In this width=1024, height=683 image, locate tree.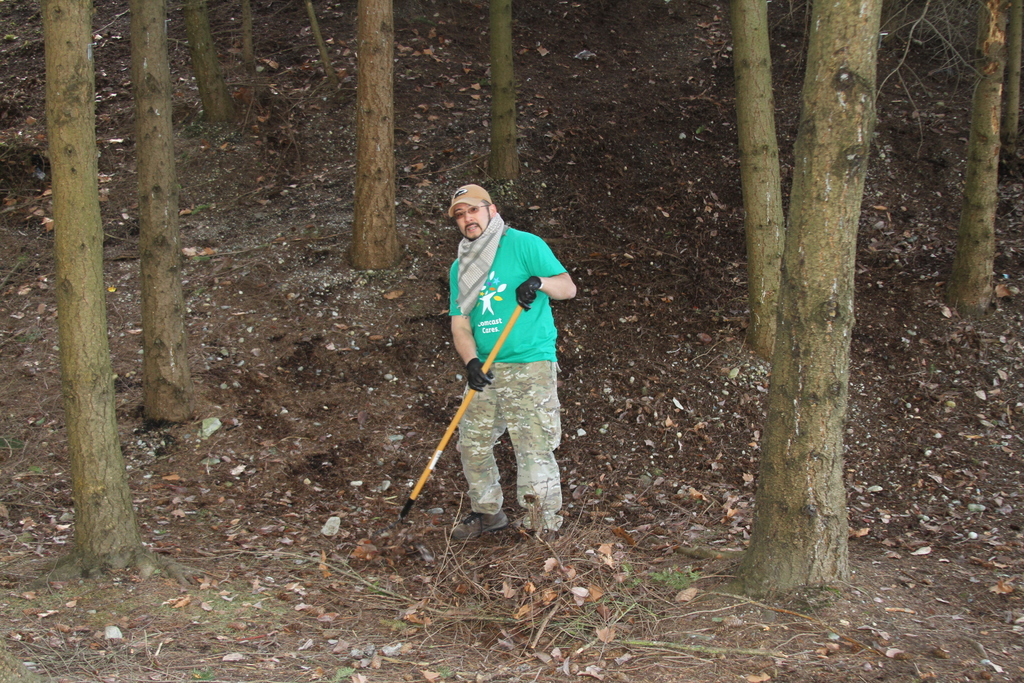
Bounding box: box(944, 0, 1007, 320).
